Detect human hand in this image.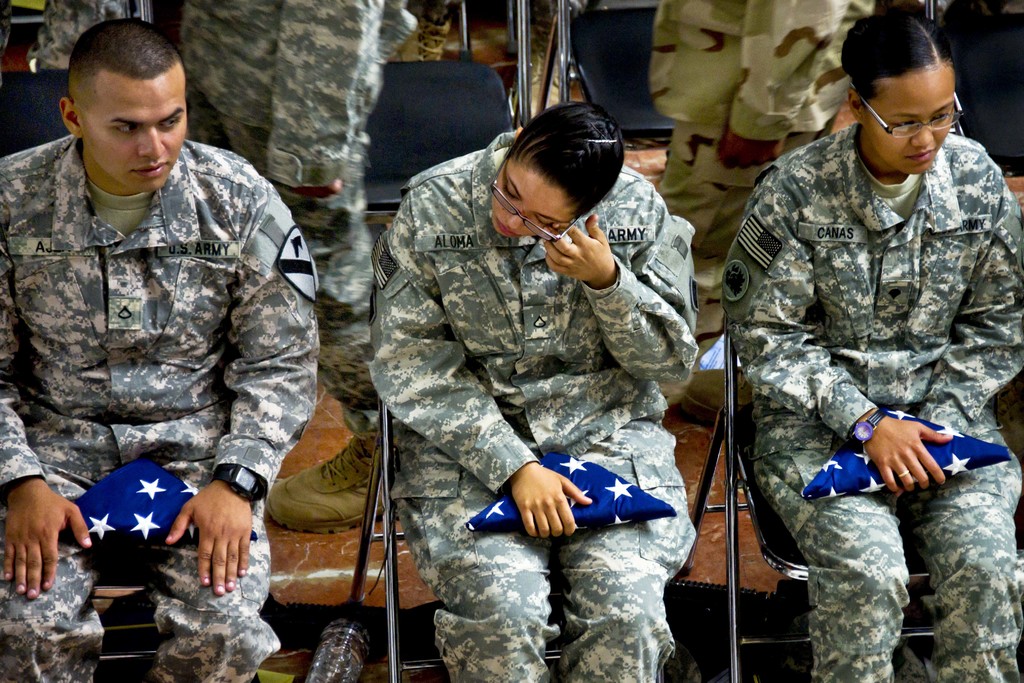
Detection: locate(715, 128, 785, 173).
